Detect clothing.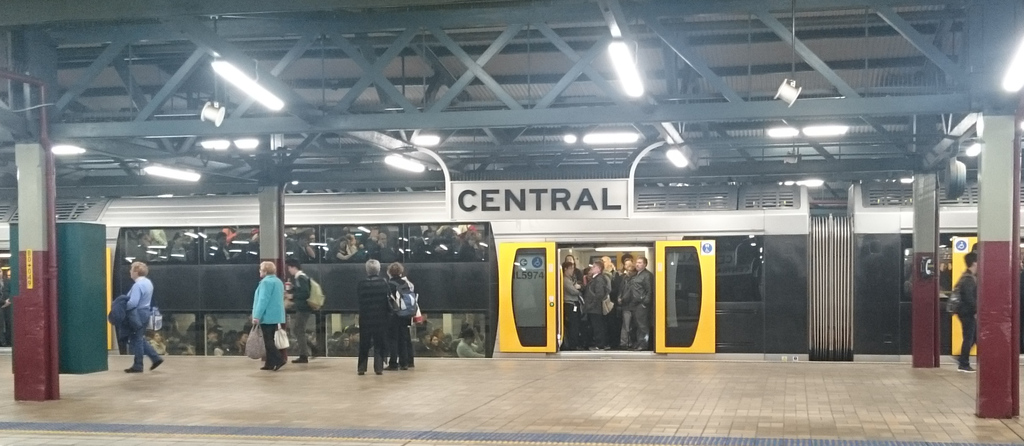
Detected at {"left": 950, "top": 267, "right": 974, "bottom": 323}.
